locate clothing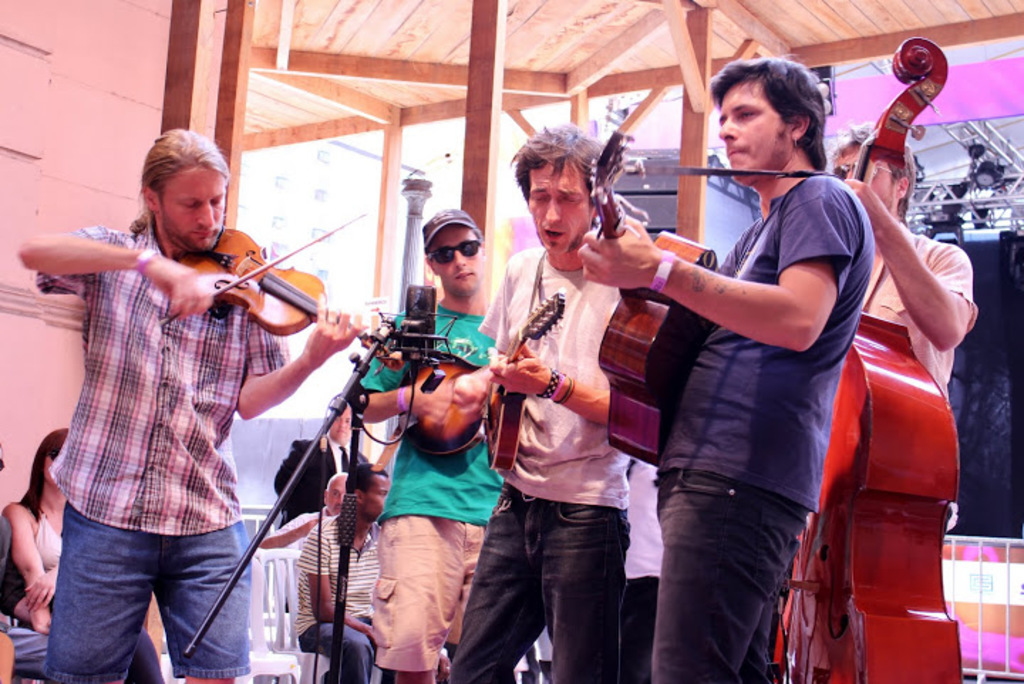
{"left": 357, "top": 304, "right": 508, "bottom": 677}
